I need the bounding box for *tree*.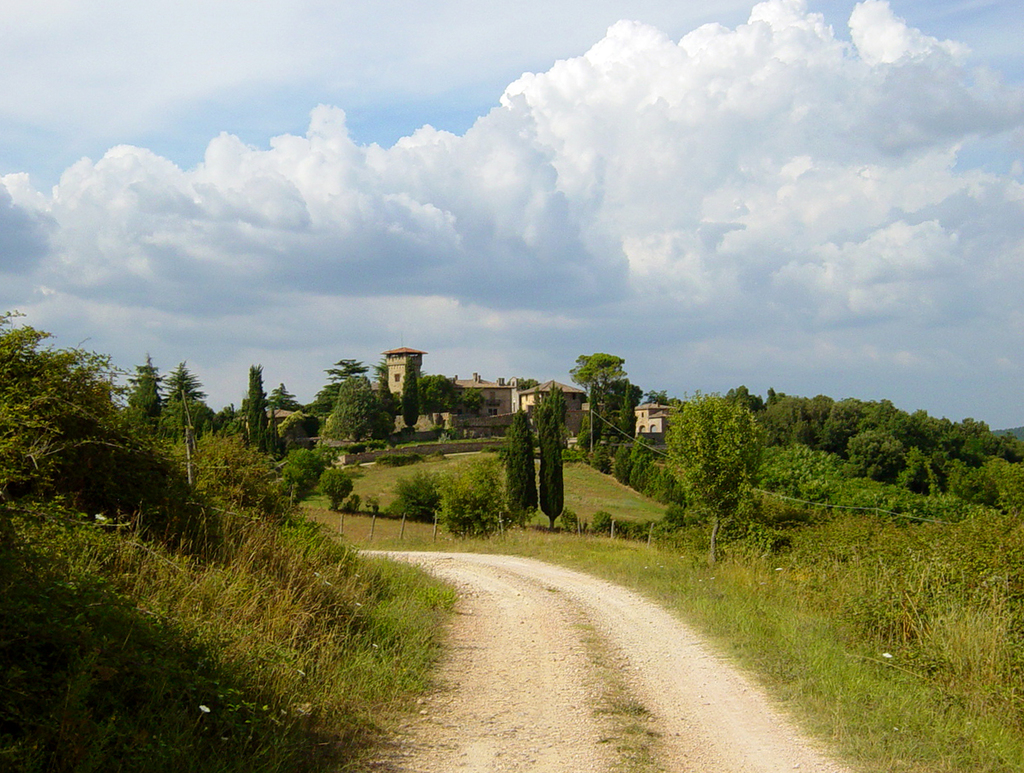
Here it is: pyautogui.locateOnScreen(396, 350, 424, 436).
